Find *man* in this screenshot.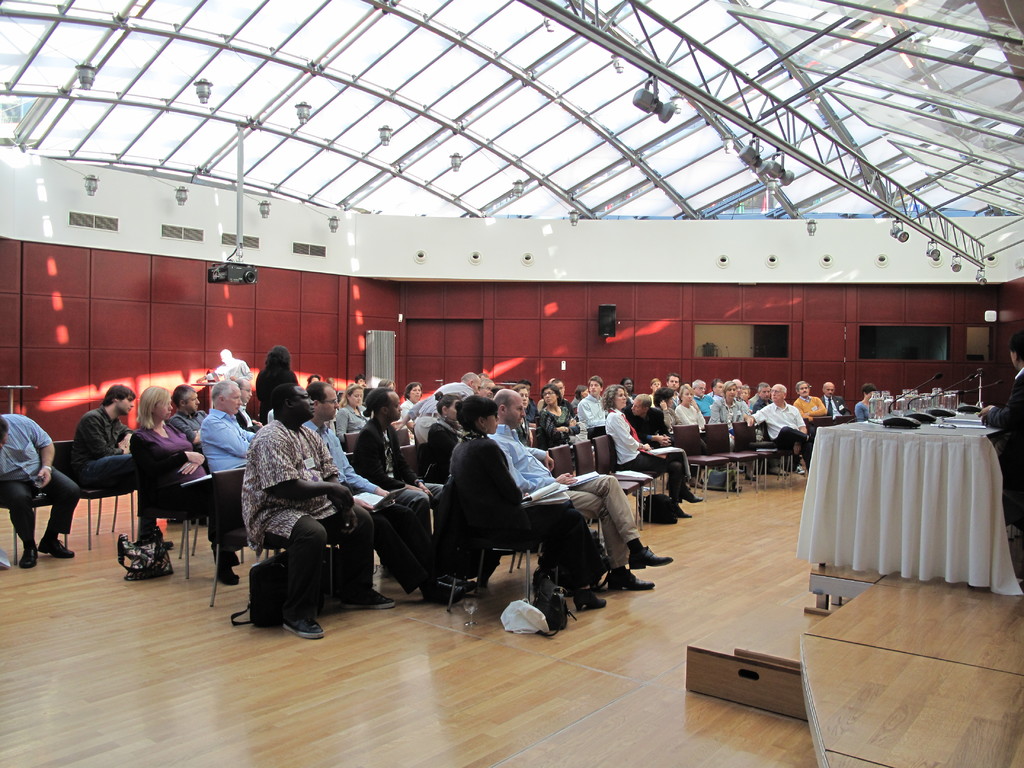
The bounding box for *man* is box(474, 378, 499, 399).
